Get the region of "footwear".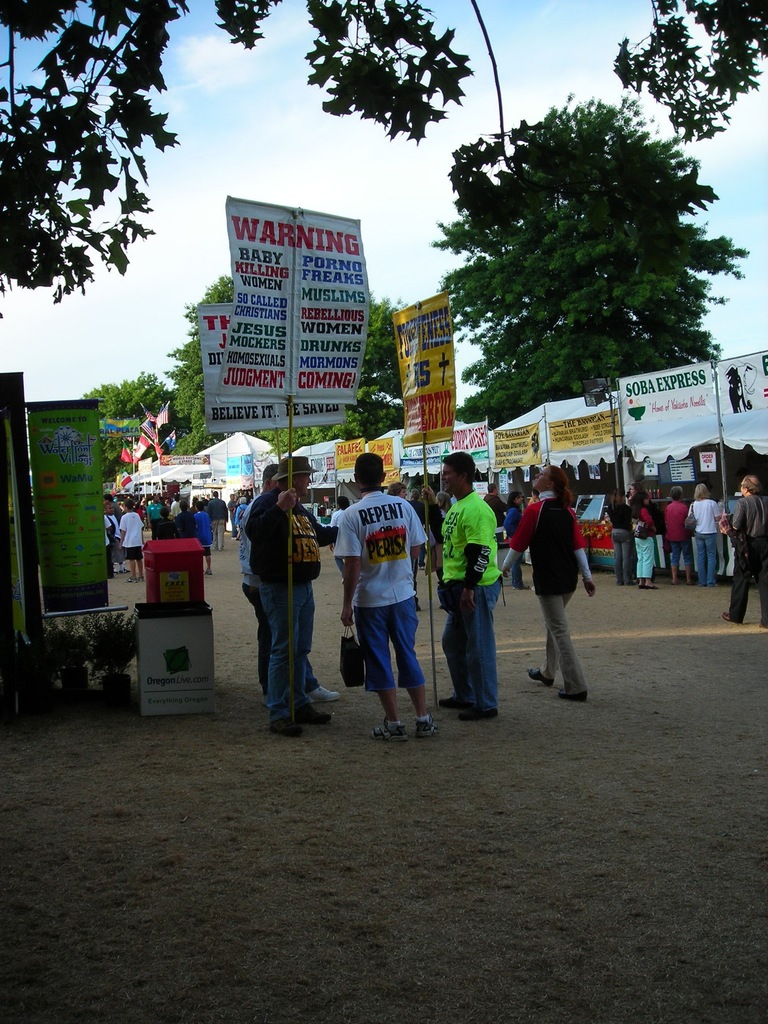
locate(459, 700, 502, 717).
